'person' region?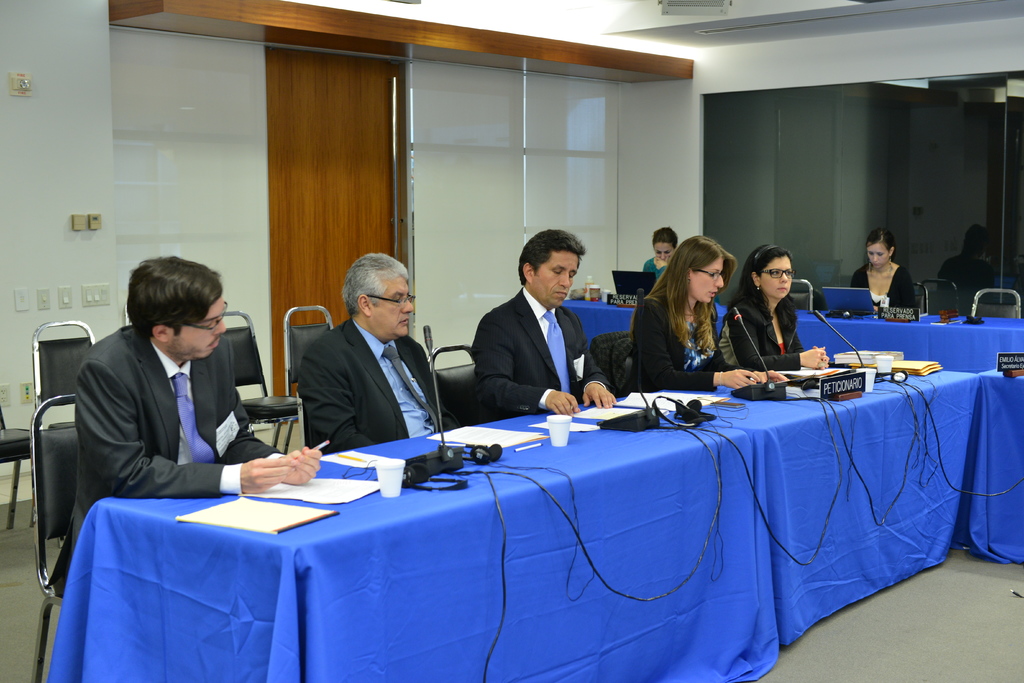
<bbox>459, 227, 619, 420</bbox>
